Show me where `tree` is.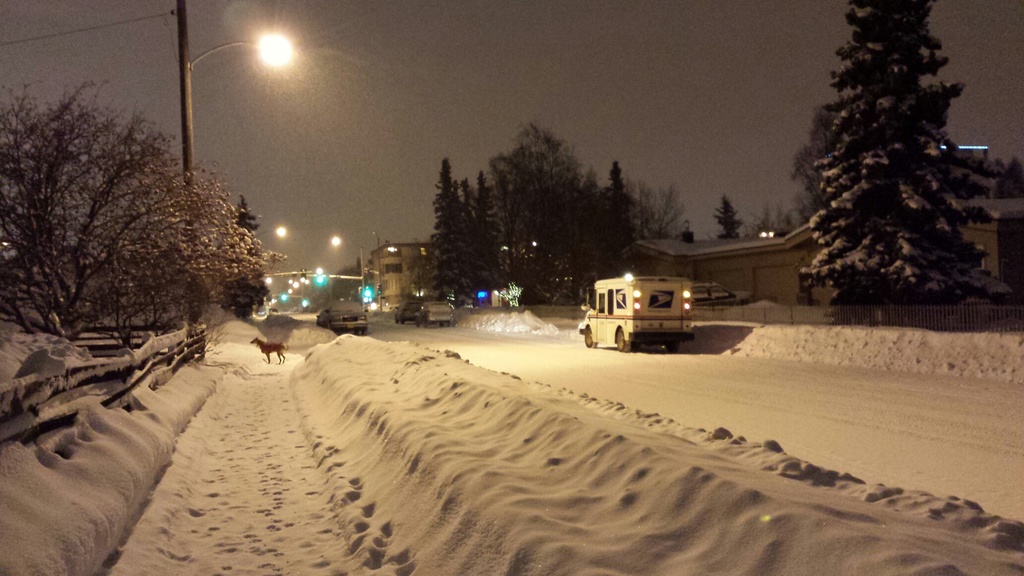
`tree` is at <box>580,172,691,239</box>.
